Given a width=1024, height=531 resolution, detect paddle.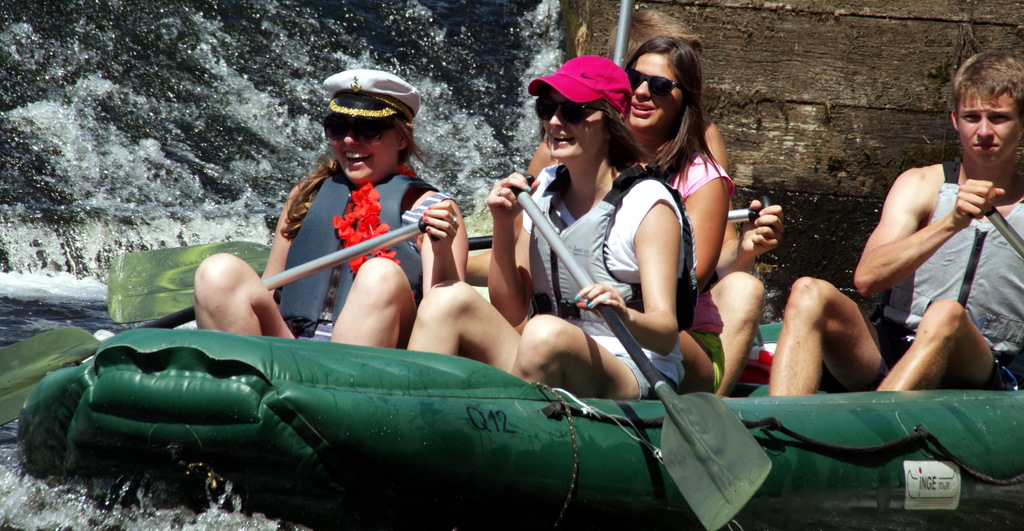
bbox=(104, 205, 767, 327).
